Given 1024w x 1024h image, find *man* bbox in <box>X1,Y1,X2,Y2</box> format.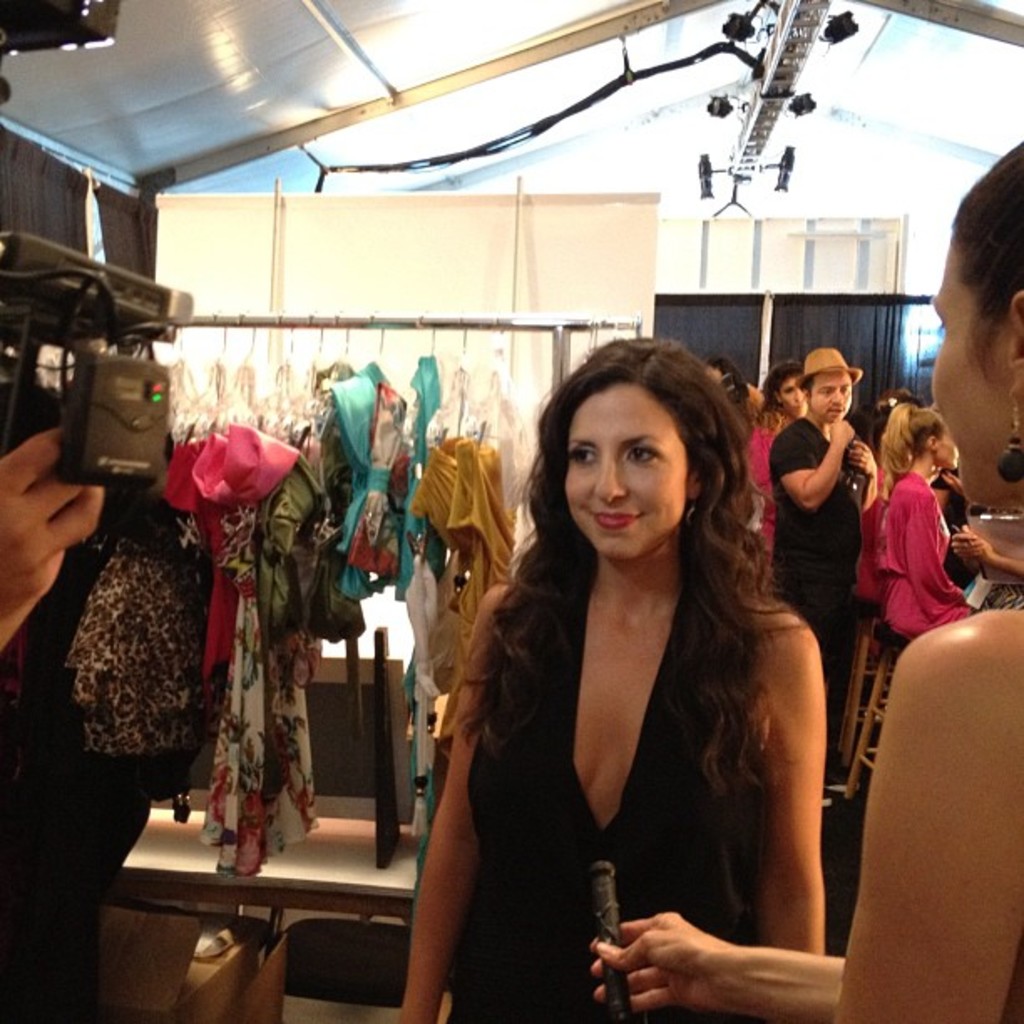
<box>781,340,885,840</box>.
